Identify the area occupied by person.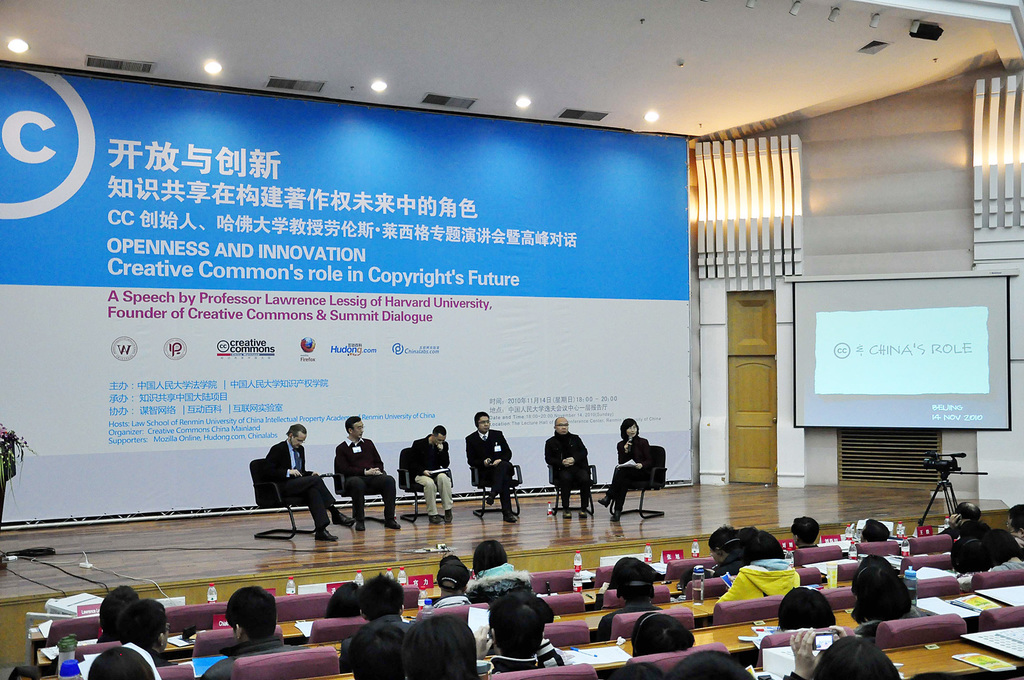
Area: x1=594, y1=560, x2=661, y2=639.
